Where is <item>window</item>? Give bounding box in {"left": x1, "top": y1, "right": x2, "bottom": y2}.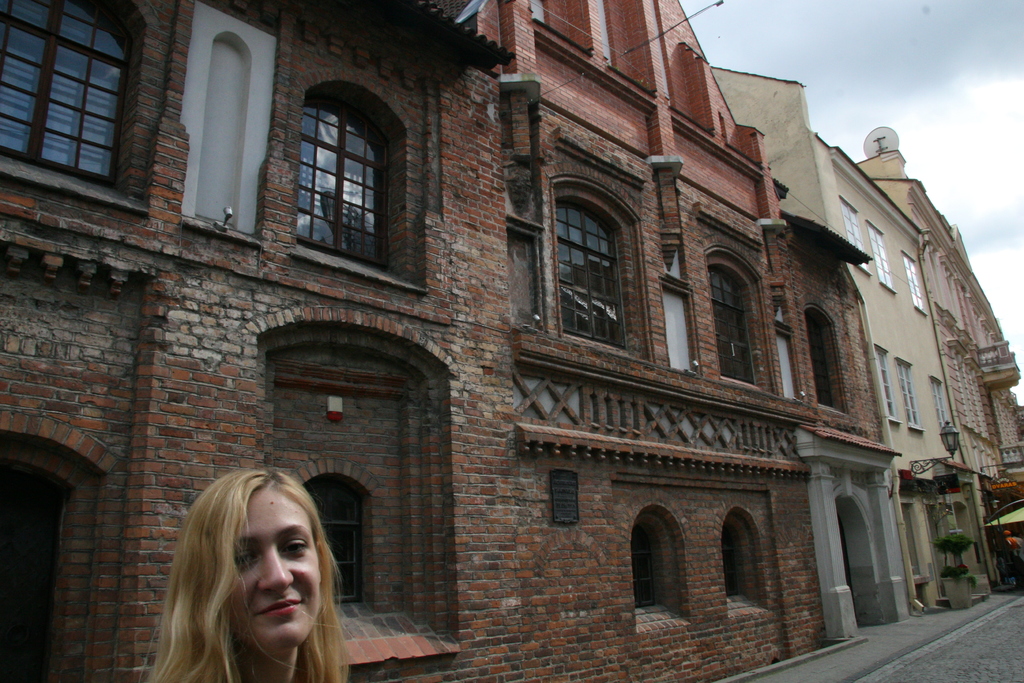
{"left": 0, "top": 0, "right": 132, "bottom": 183}.
